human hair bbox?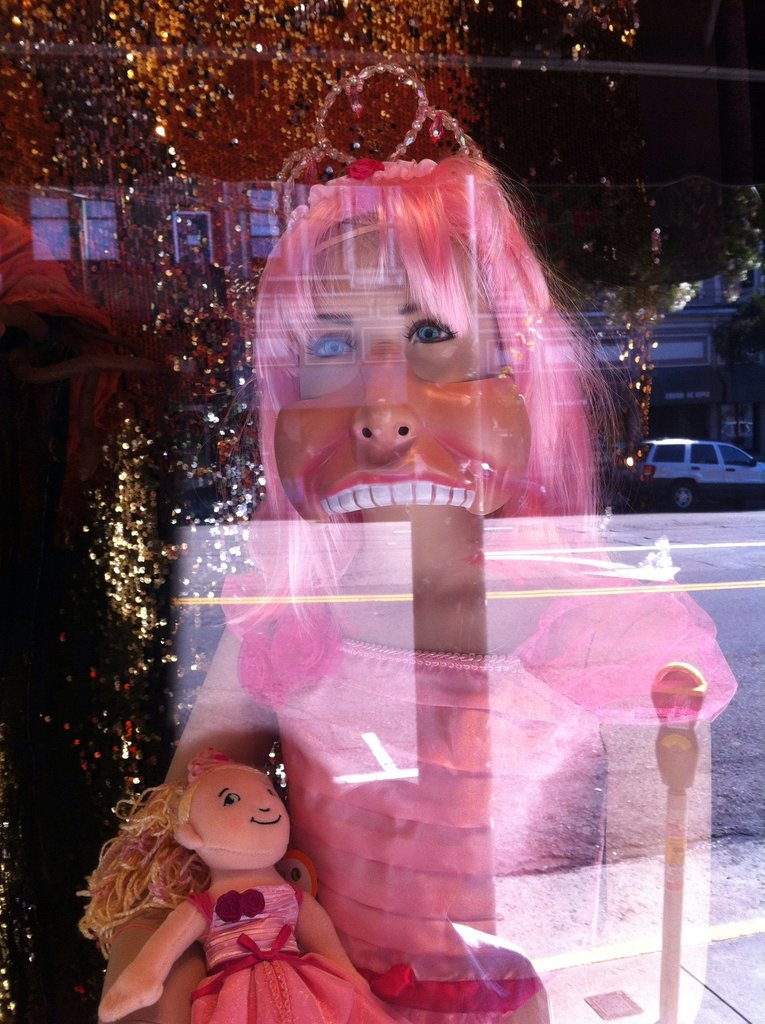
<bbox>70, 748, 211, 954</bbox>
